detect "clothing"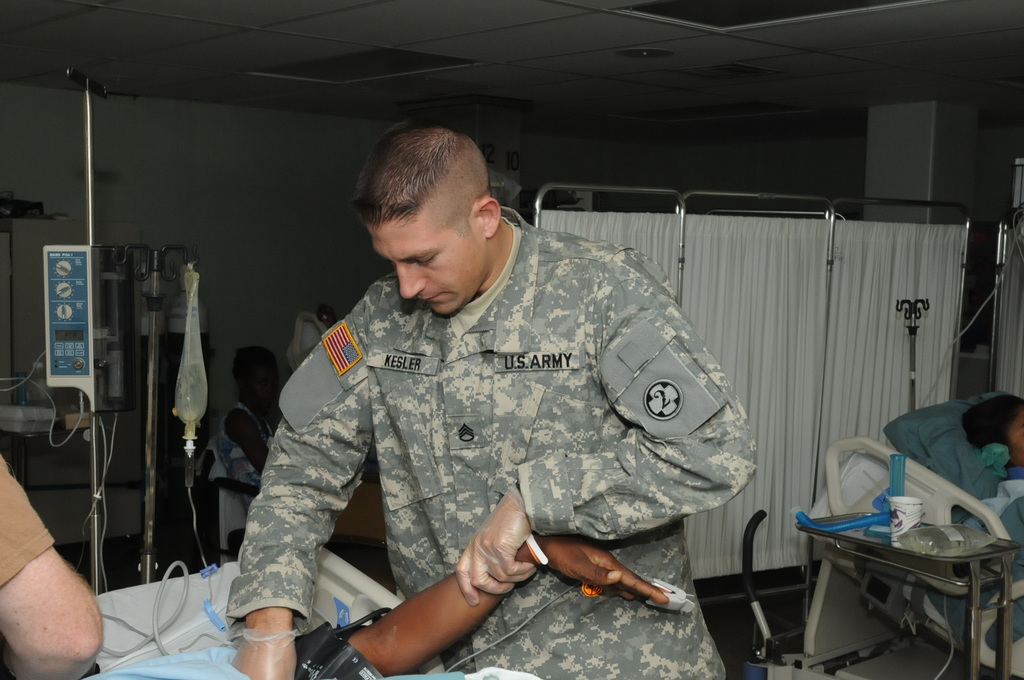
[191,403,274,570]
